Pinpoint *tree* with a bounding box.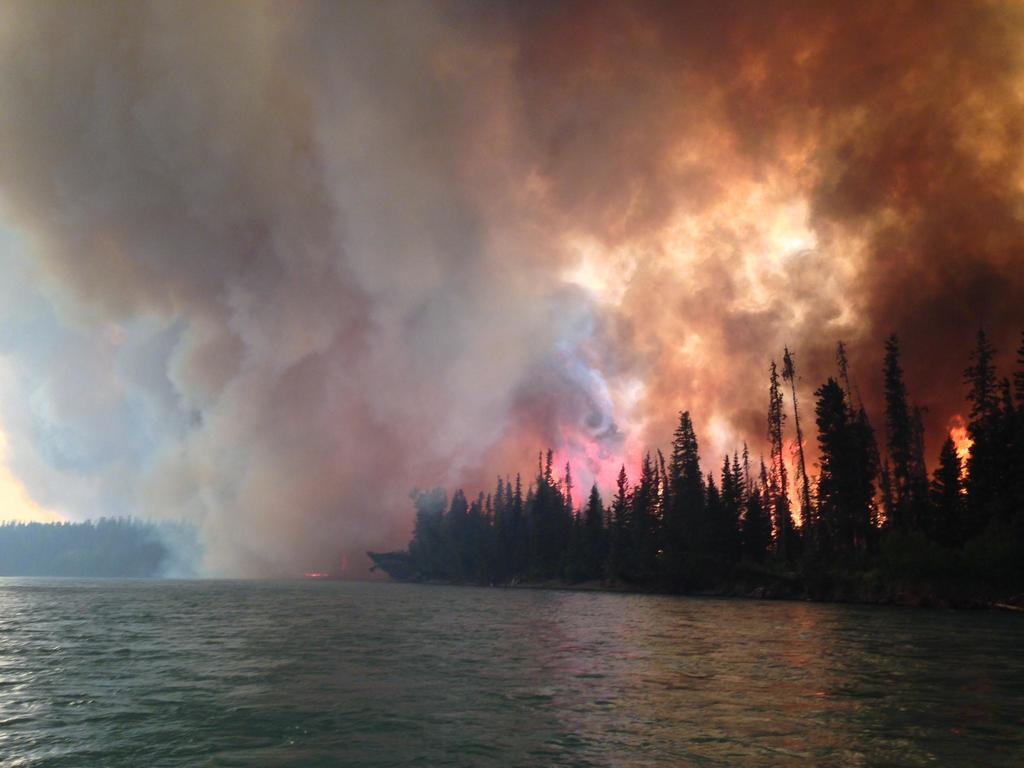
657/447/679/575.
